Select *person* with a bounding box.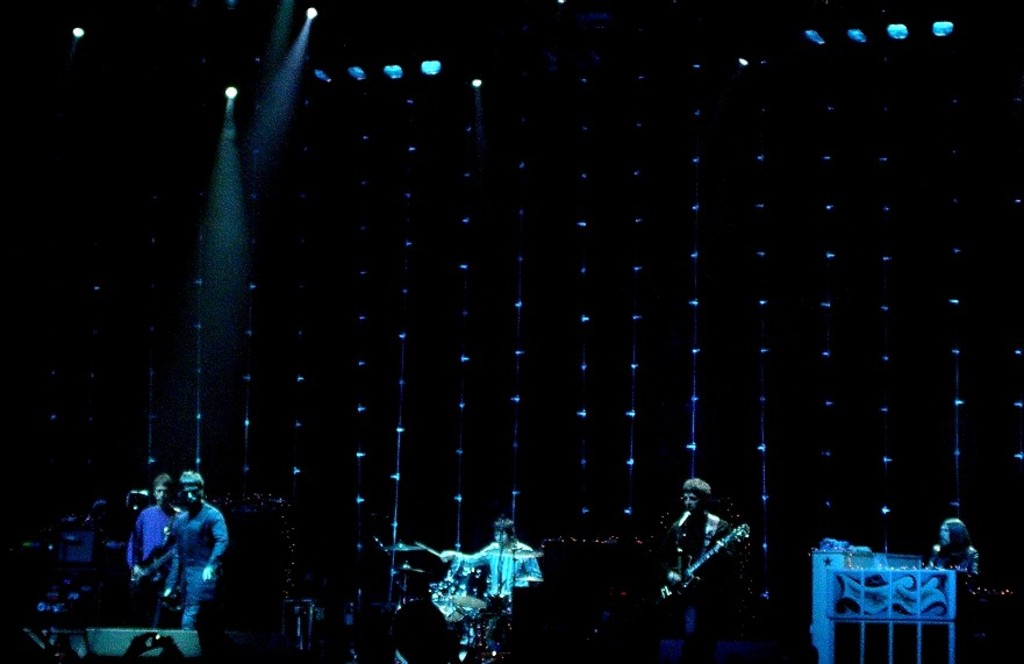
region(127, 472, 180, 628).
